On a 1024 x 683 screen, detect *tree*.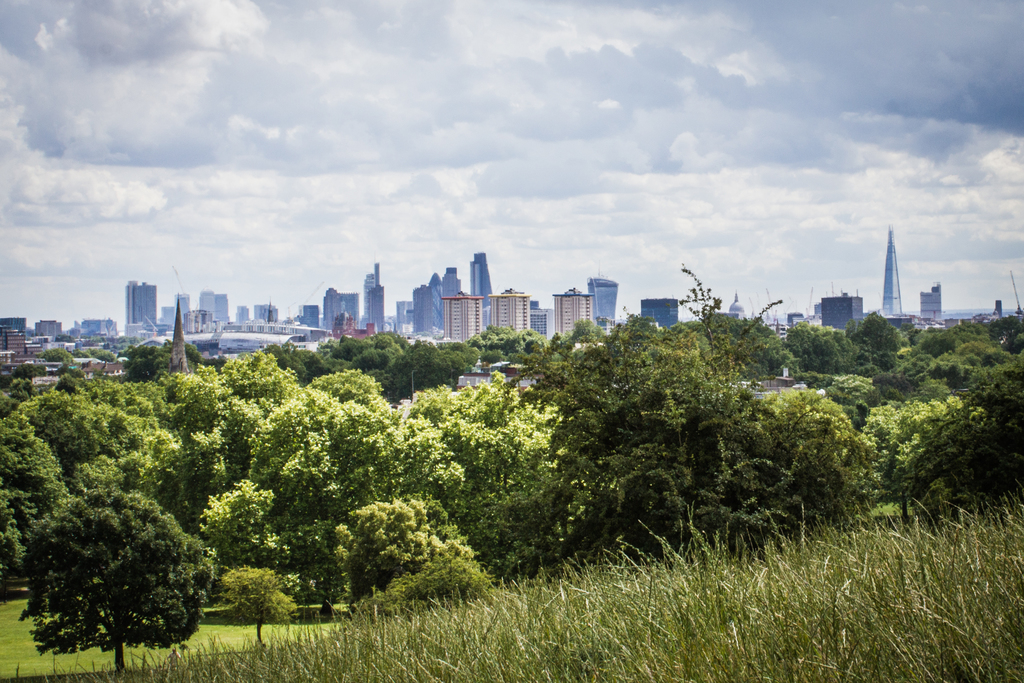
select_region(849, 309, 932, 408).
